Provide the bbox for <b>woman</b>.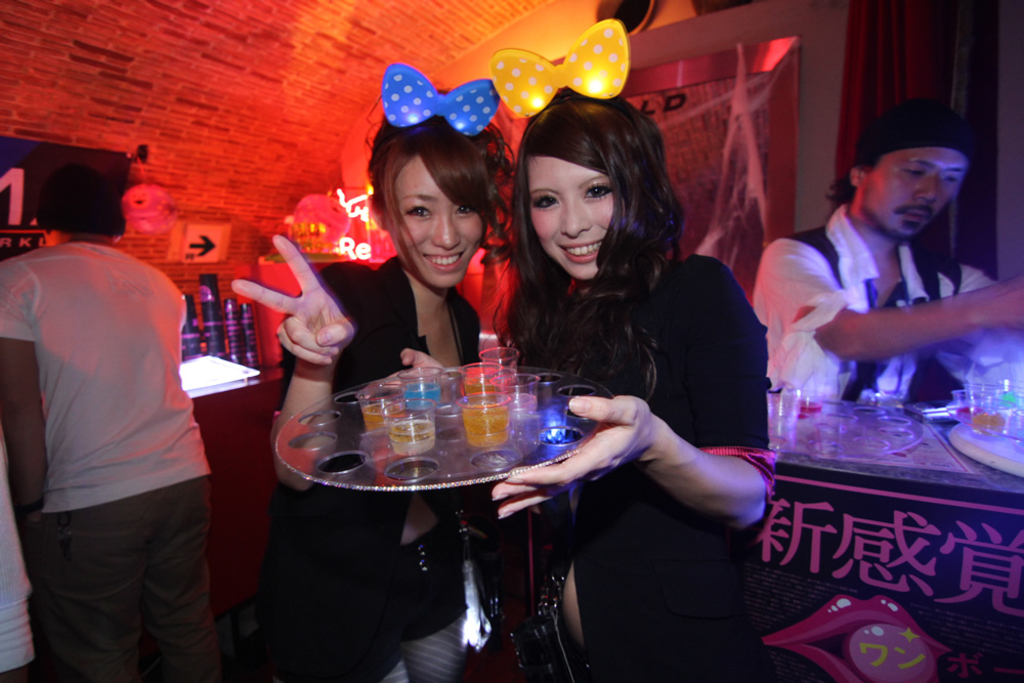
pyautogui.locateOnScreen(372, 13, 769, 682).
